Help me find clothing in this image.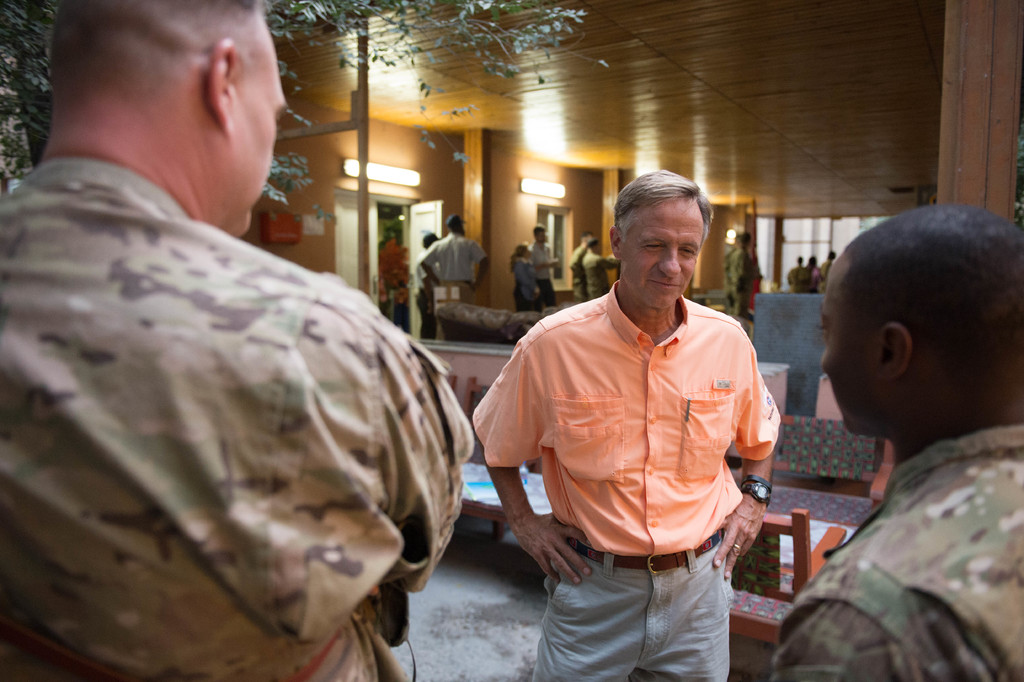
Found it: detection(409, 247, 438, 340).
